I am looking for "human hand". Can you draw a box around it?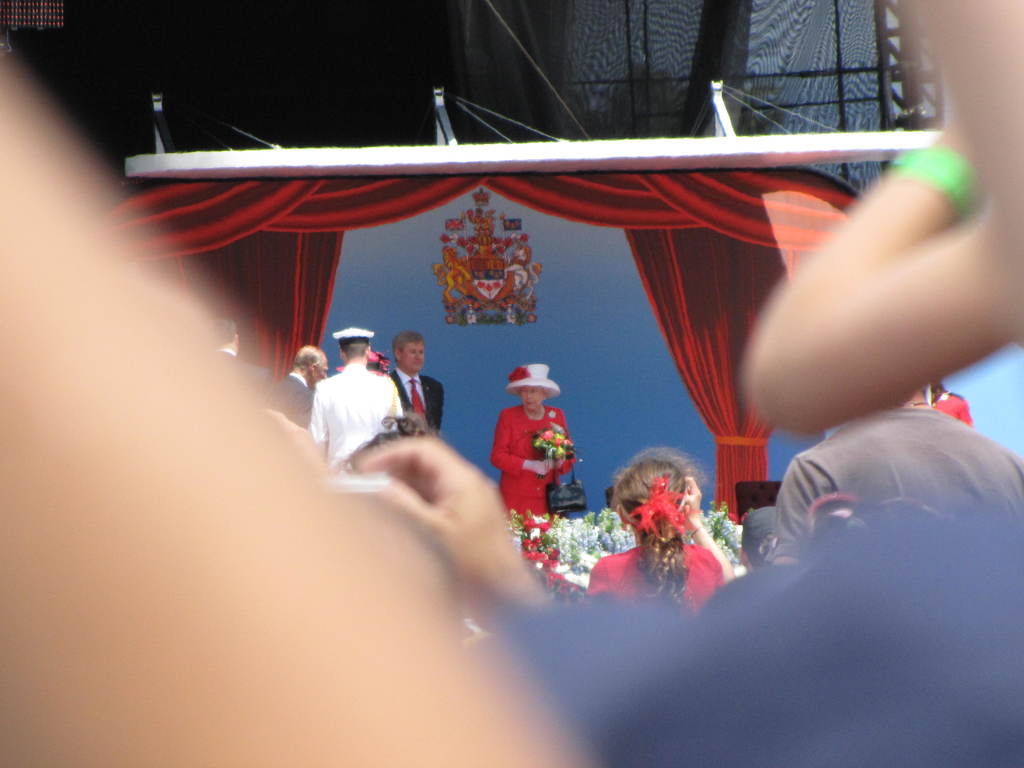
Sure, the bounding box is detection(342, 427, 532, 596).
